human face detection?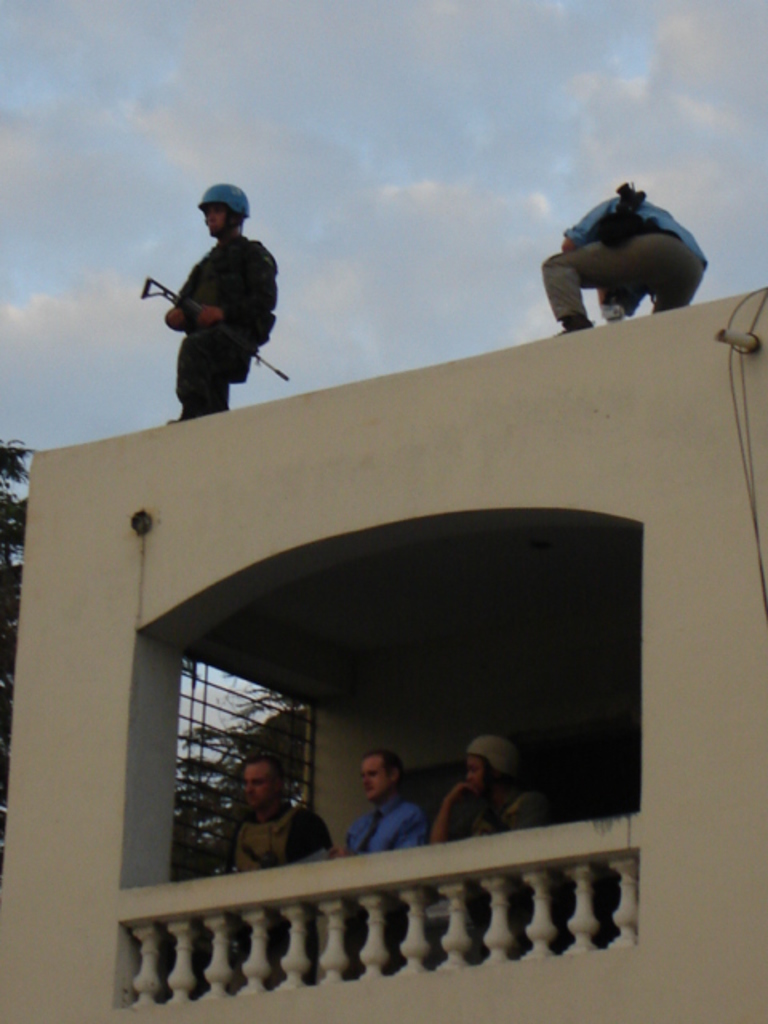
rect(203, 205, 229, 235)
